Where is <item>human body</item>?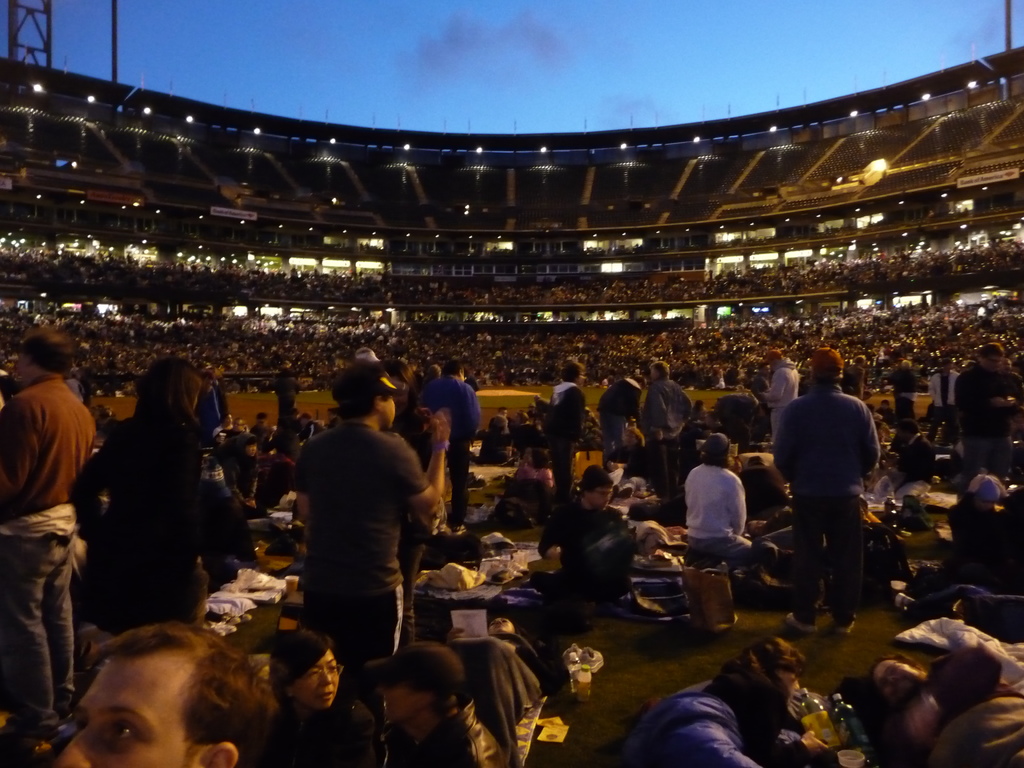
[146,269,155,278].
